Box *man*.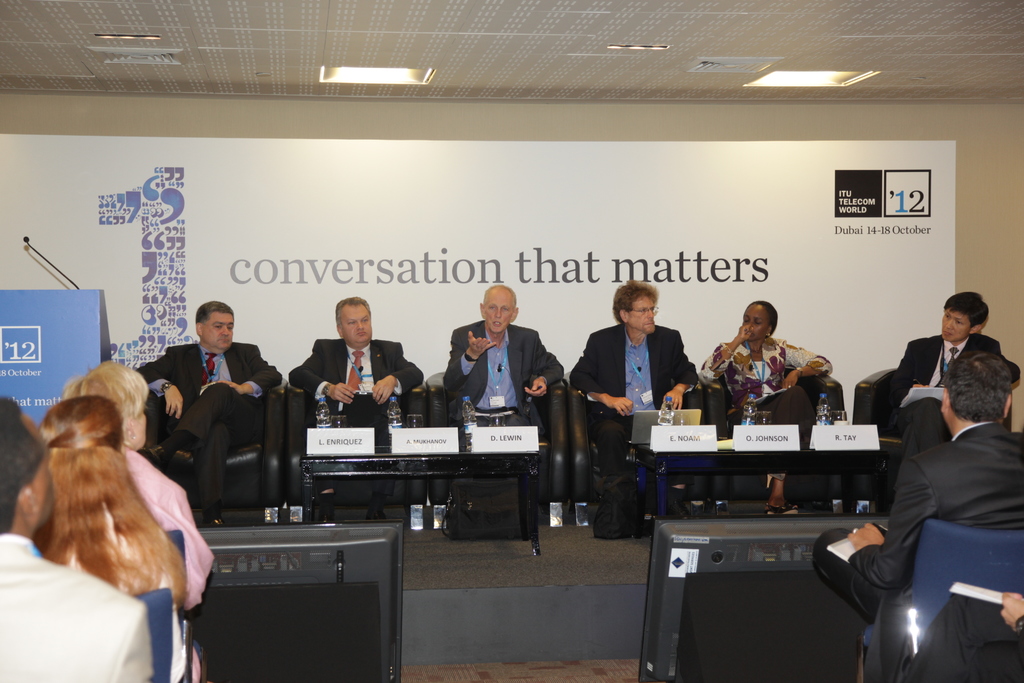
444 289 568 507.
